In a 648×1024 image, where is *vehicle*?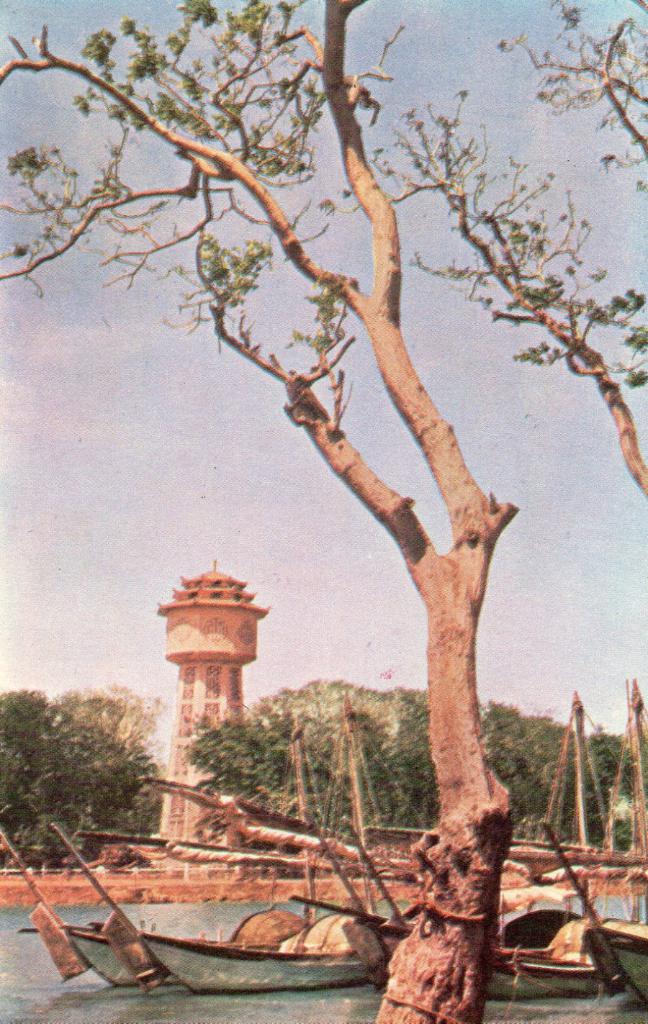
[48, 816, 375, 997].
